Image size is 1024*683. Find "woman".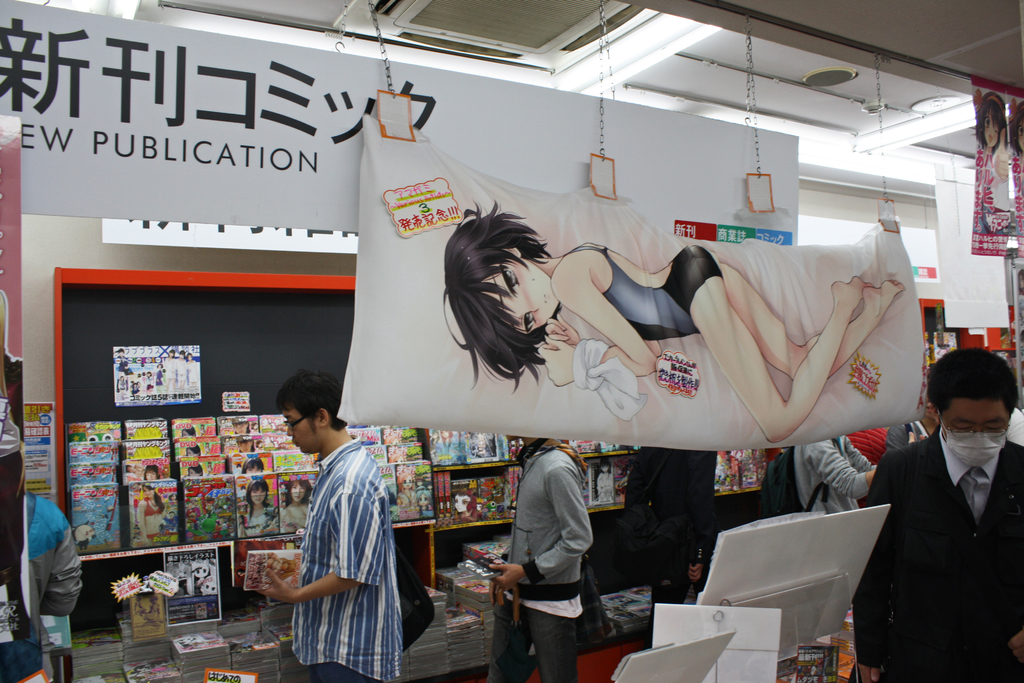
163, 349, 178, 395.
